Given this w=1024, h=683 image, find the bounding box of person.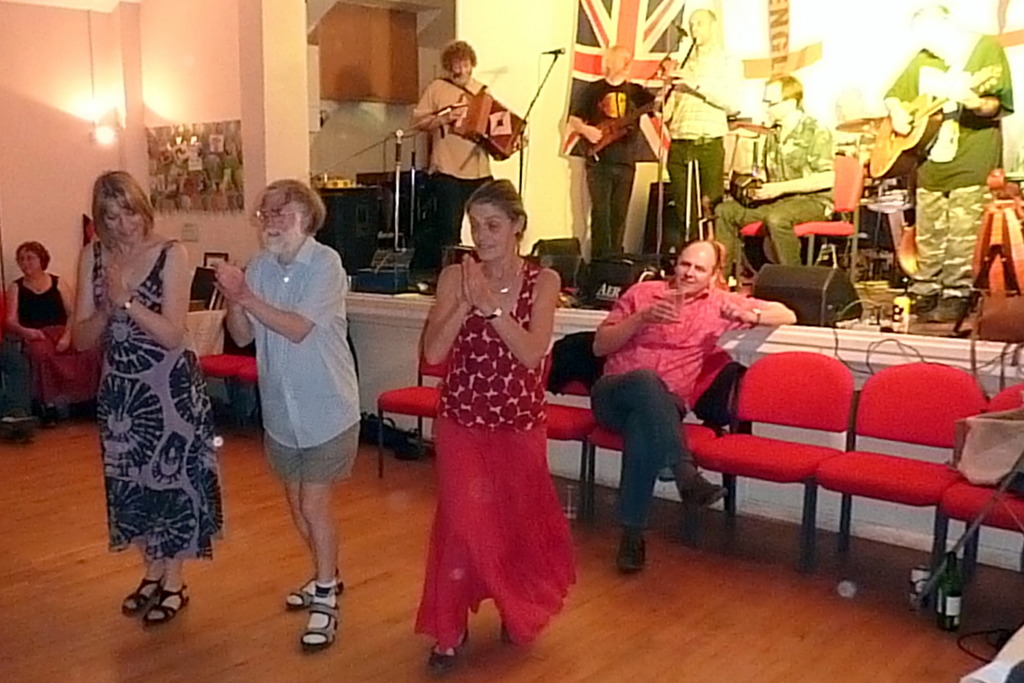
Rect(411, 38, 530, 298).
